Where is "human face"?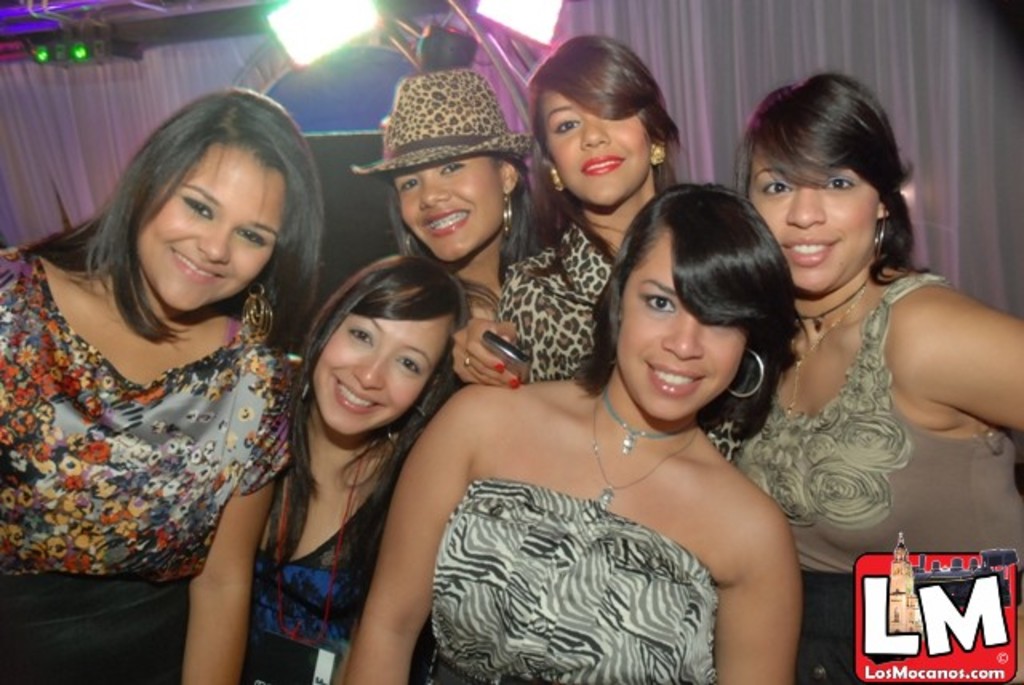
l=310, t=291, r=458, b=439.
